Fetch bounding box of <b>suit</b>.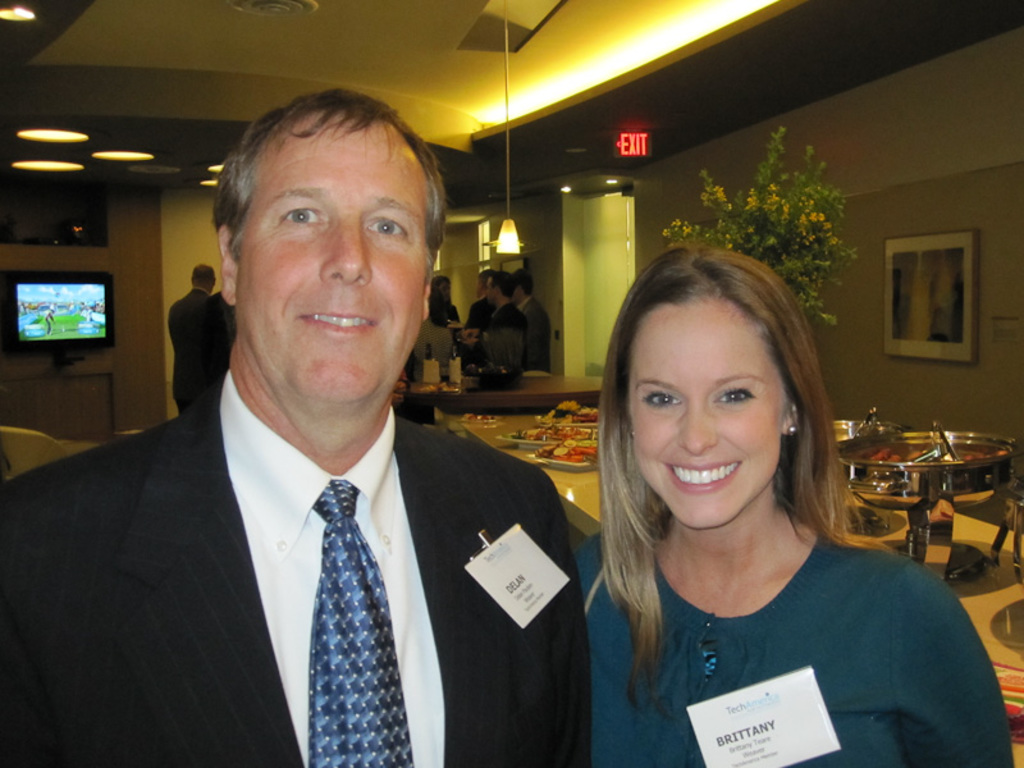
Bbox: left=462, top=296, right=489, bottom=380.
